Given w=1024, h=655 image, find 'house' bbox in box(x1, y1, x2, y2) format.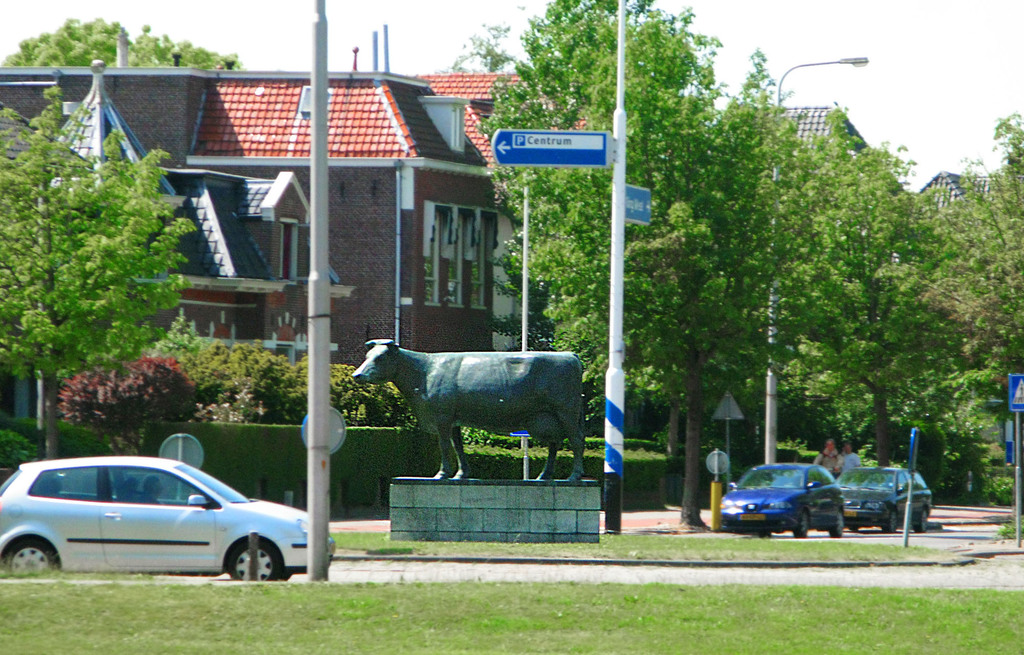
box(775, 107, 1000, 265).
